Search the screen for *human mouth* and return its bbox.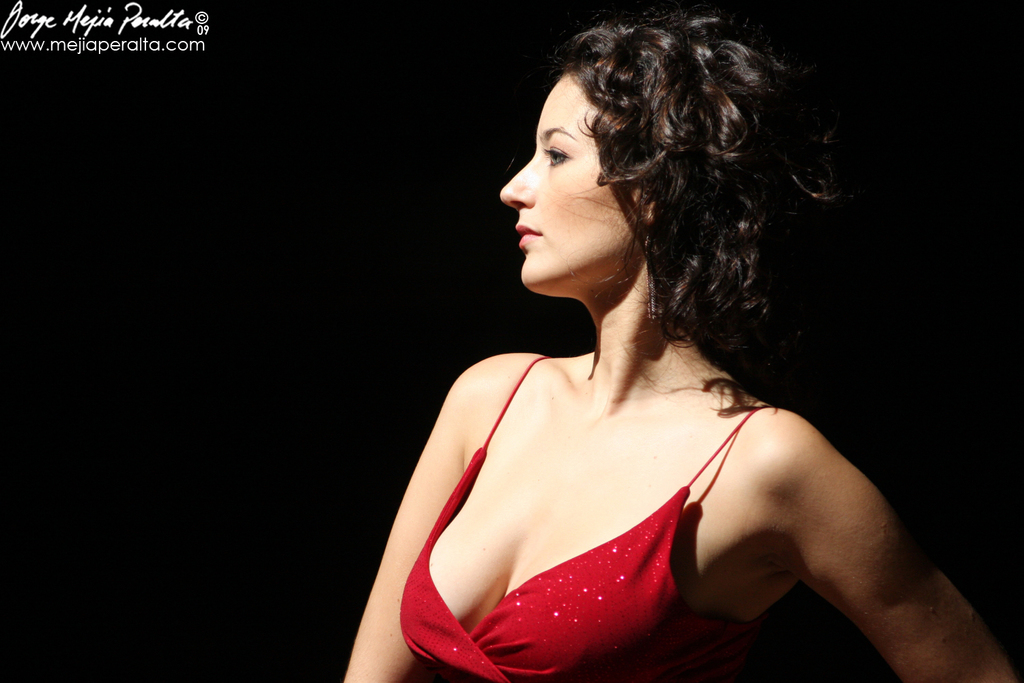
Found: left=514, top=225, right=541, bottom=246.
